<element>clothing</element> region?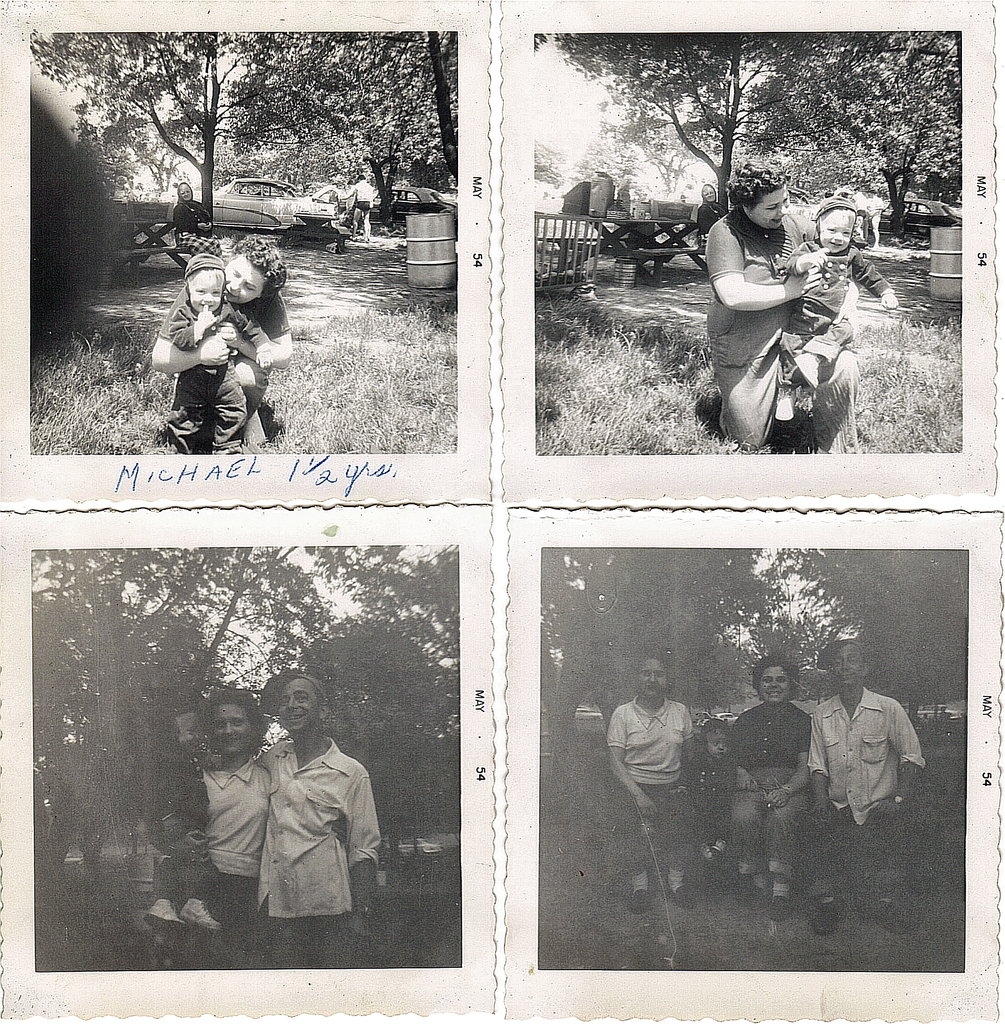
141/702/213/900
